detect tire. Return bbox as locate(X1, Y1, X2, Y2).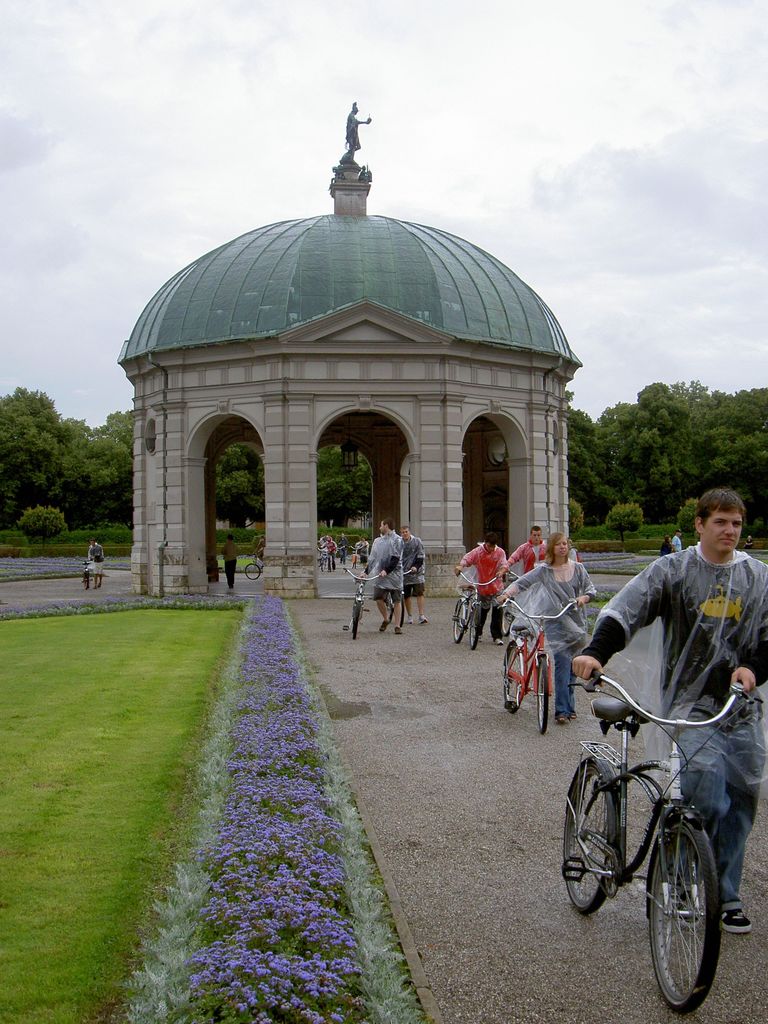
locate(353, 602, 360, 640).
